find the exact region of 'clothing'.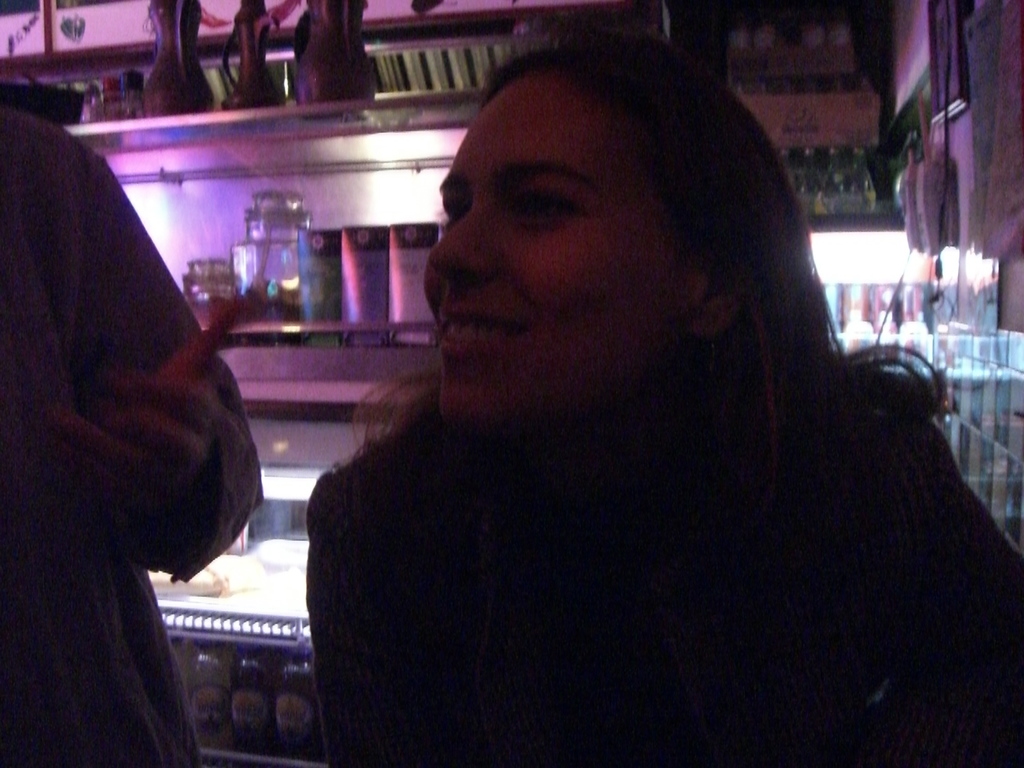
Exact region: bbox(19, 61, 271, 761).
